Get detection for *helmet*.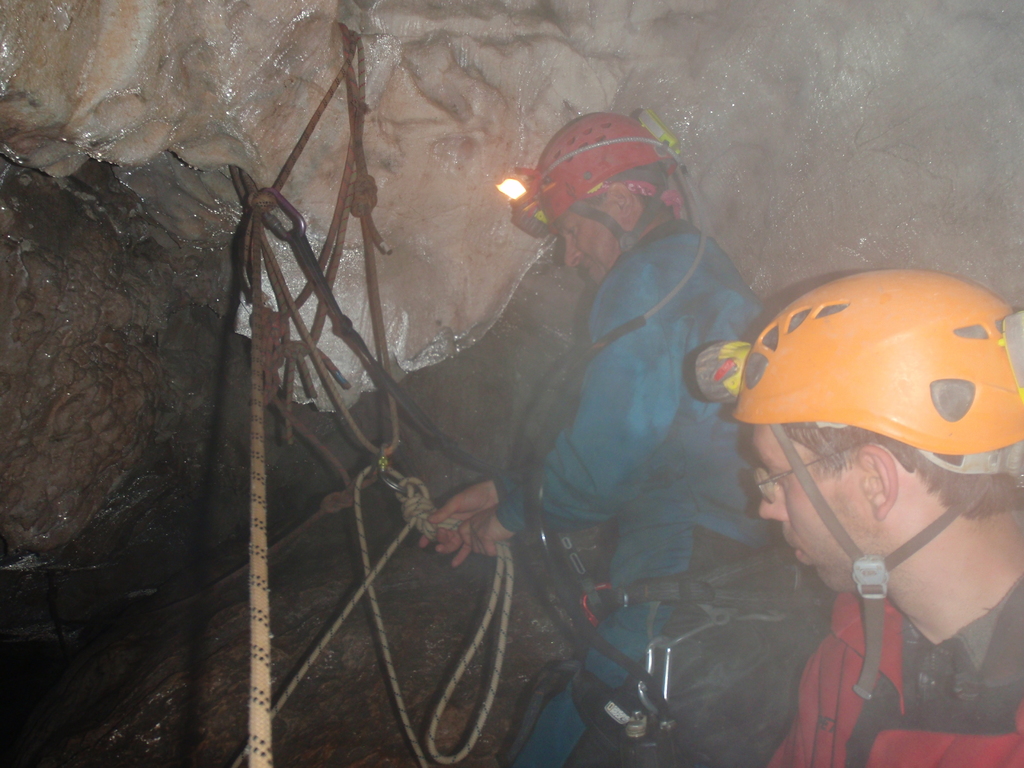
Detection: region(714, 258, 1023, 677).
